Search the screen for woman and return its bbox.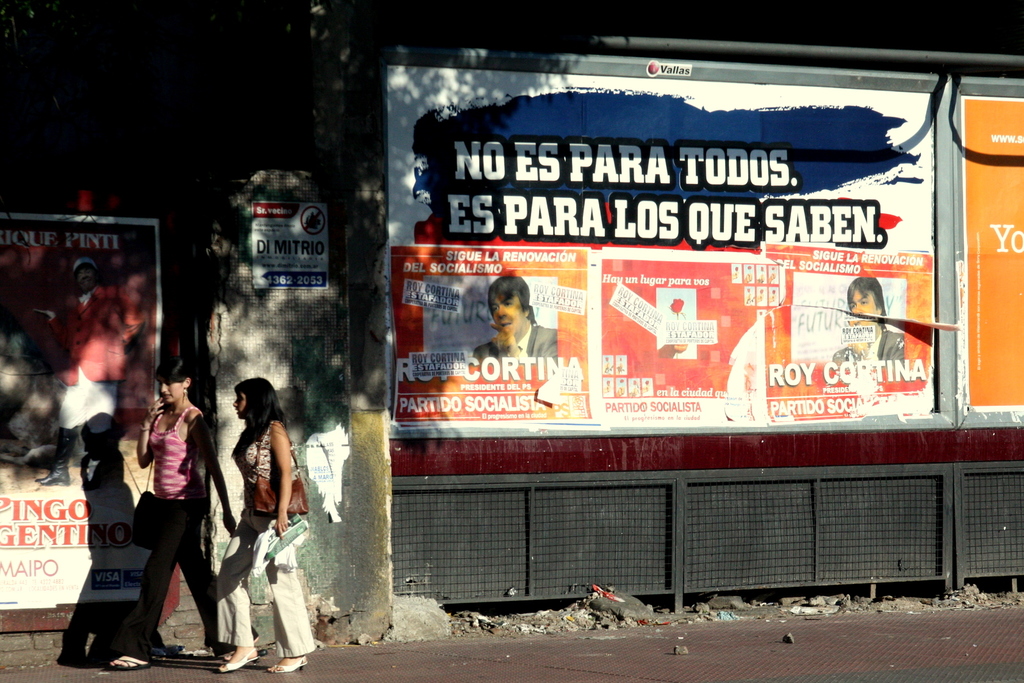
Found: [207, 374, 287, 645].
